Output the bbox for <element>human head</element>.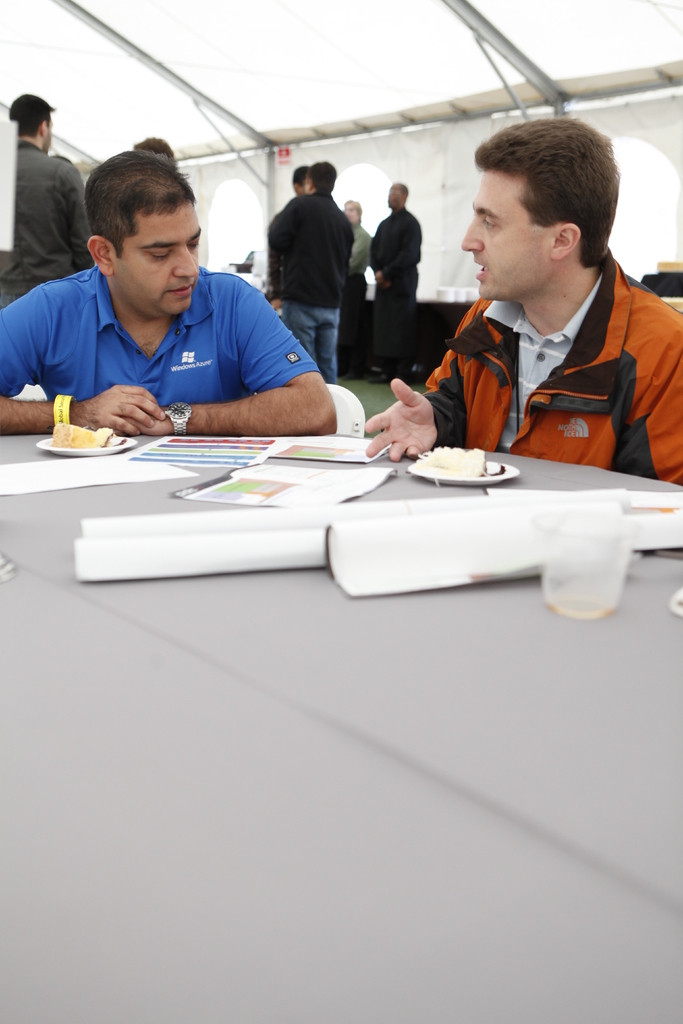
bbox=[343, 196, 363, 227].
